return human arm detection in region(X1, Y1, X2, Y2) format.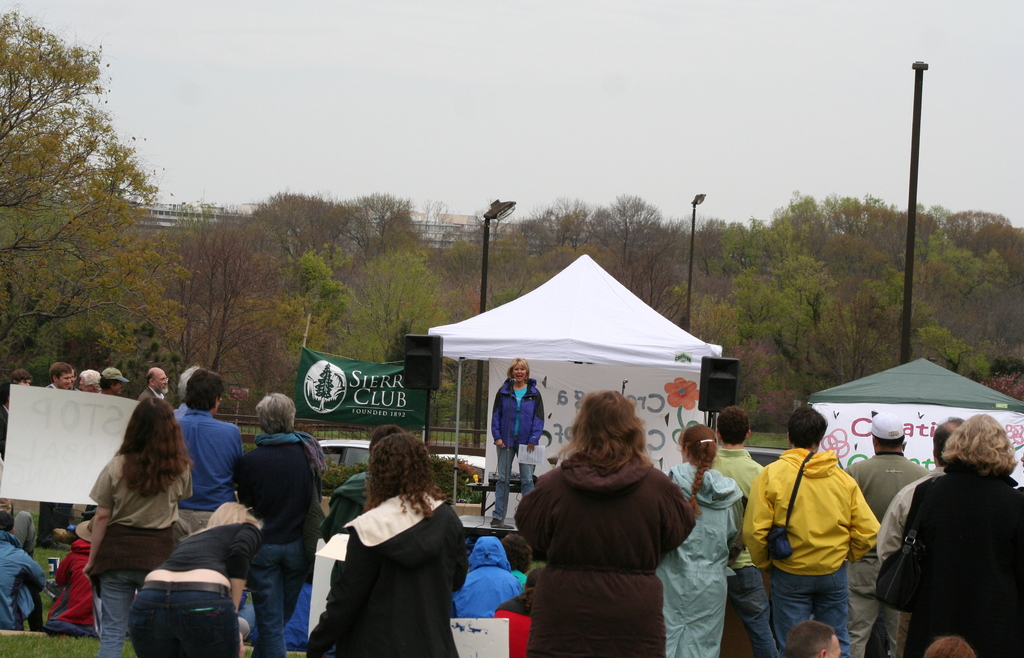
region(662, 489, 700, 564).
